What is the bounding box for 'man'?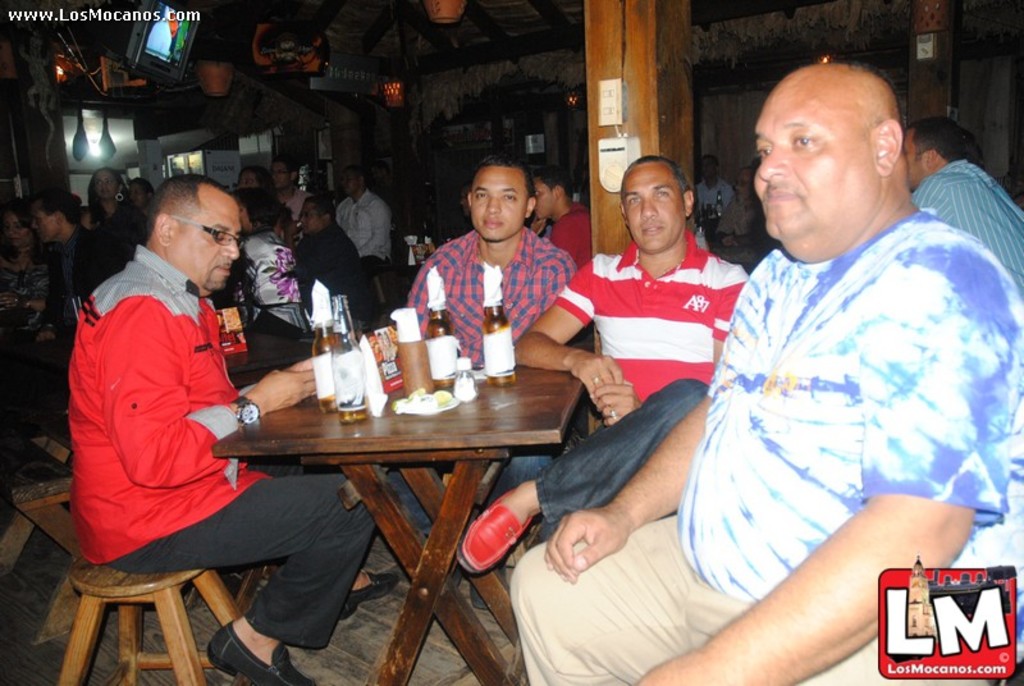
locate(0, 189, 123, 404).
